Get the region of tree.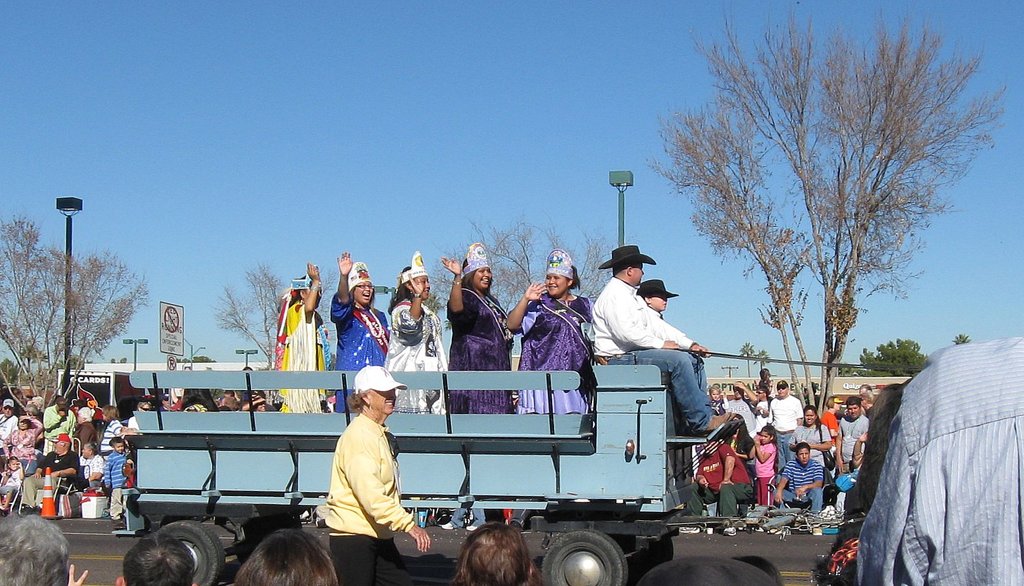
detection(952, 325, 973, 352).
